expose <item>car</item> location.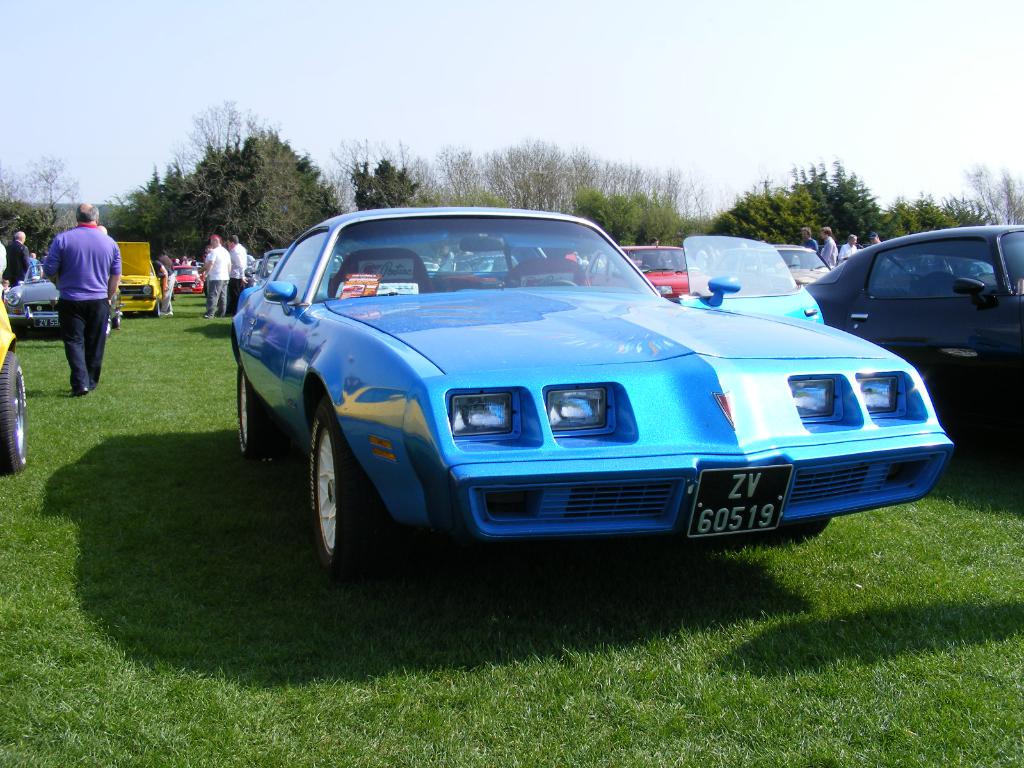
Exposed at x1=7 y1=264 x2=120 y2=335.
